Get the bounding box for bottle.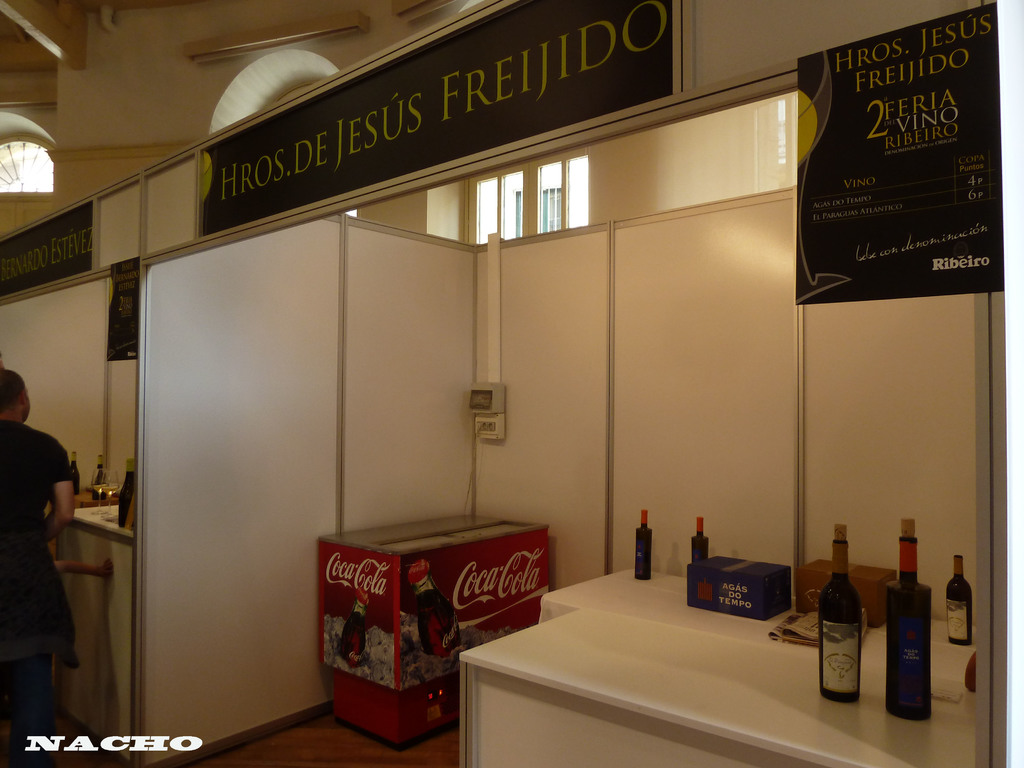
bbox=[637, 510, 655, 580].
